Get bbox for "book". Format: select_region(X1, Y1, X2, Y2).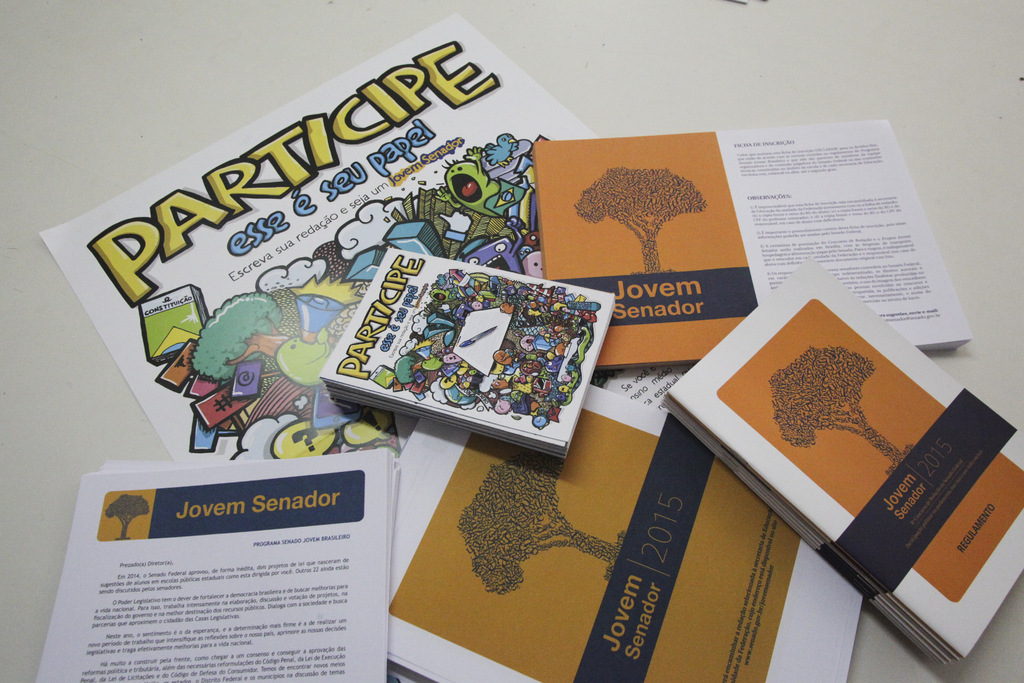
select_region(321, 242, 619, 454).
